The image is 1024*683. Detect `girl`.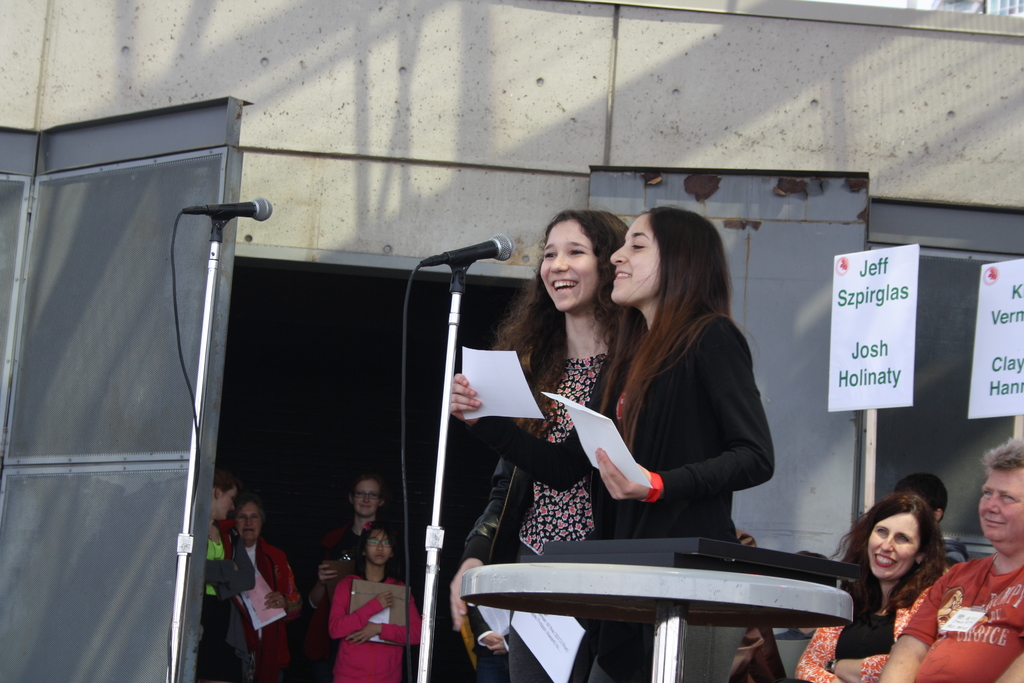
Detection: BBox(435, 208, 626, 682).
